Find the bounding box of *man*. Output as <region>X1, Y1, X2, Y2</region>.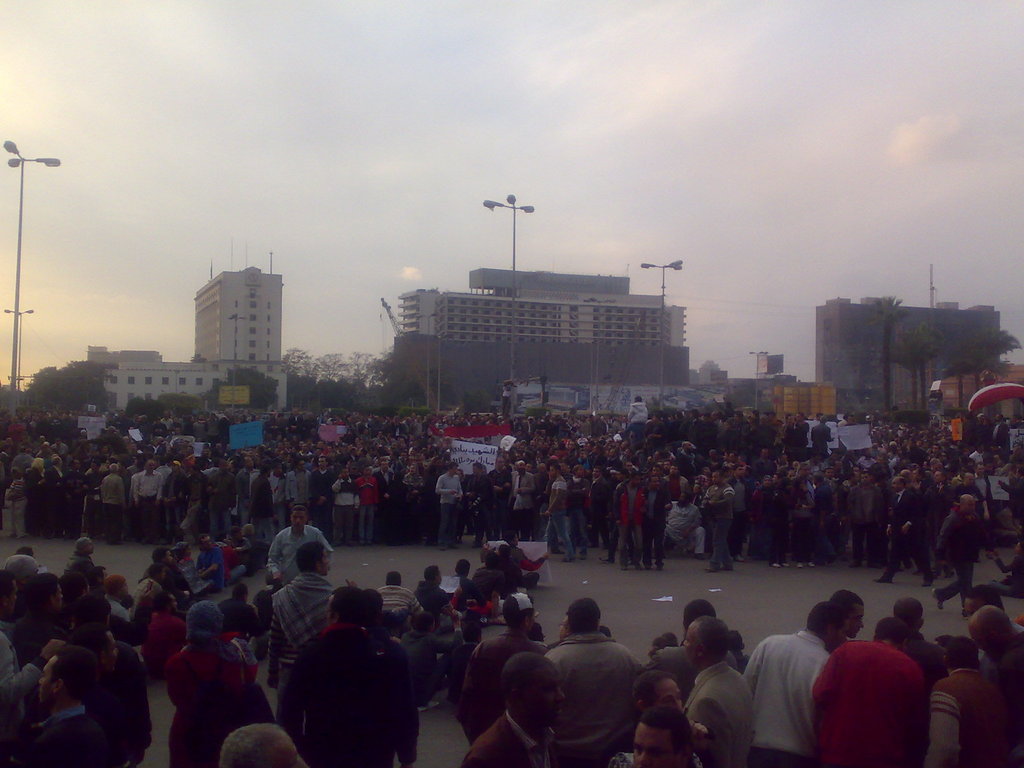
<region>583, 463, 612, 562</region>.
